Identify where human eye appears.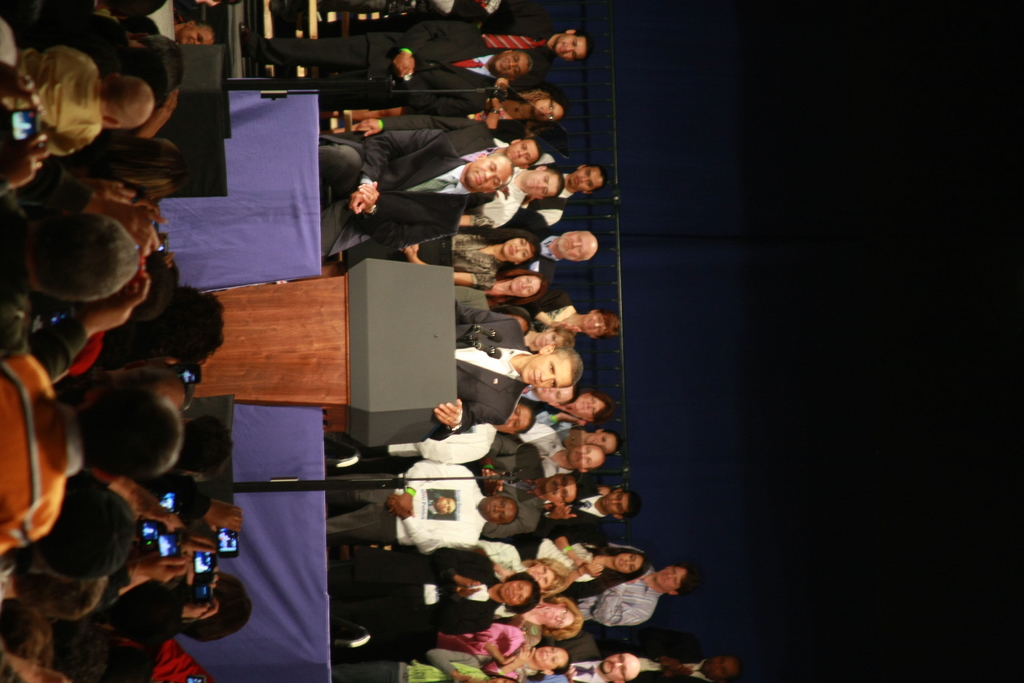
Appears at x1=556 y1=622 x2=561 y2=632.
